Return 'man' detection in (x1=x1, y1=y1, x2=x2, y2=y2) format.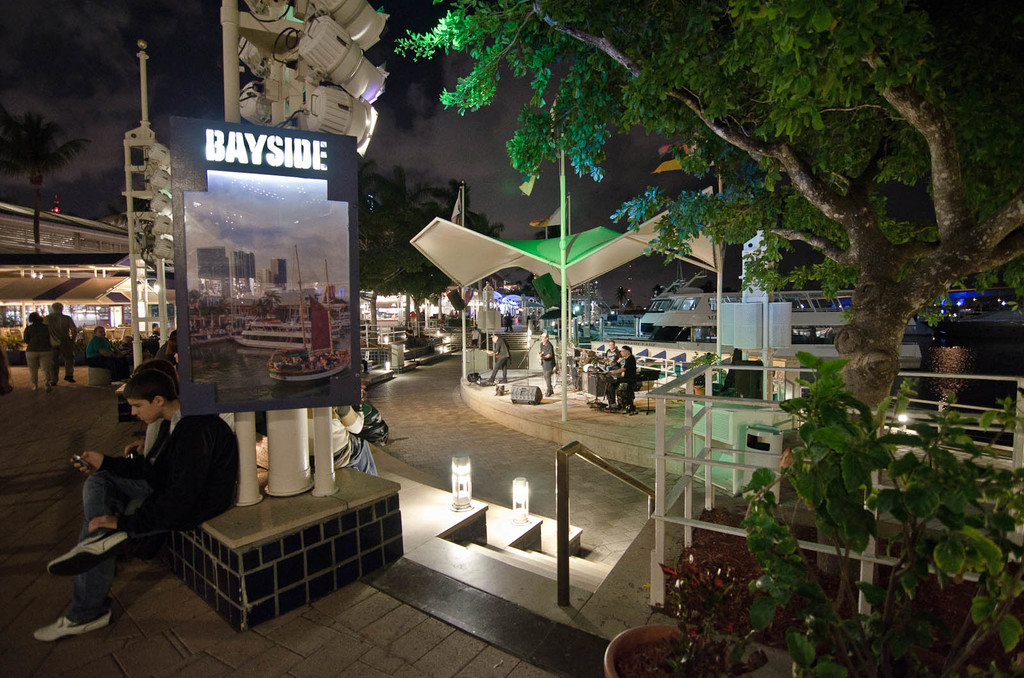
(x1=602, y1=345, x2=642, y2=415).
